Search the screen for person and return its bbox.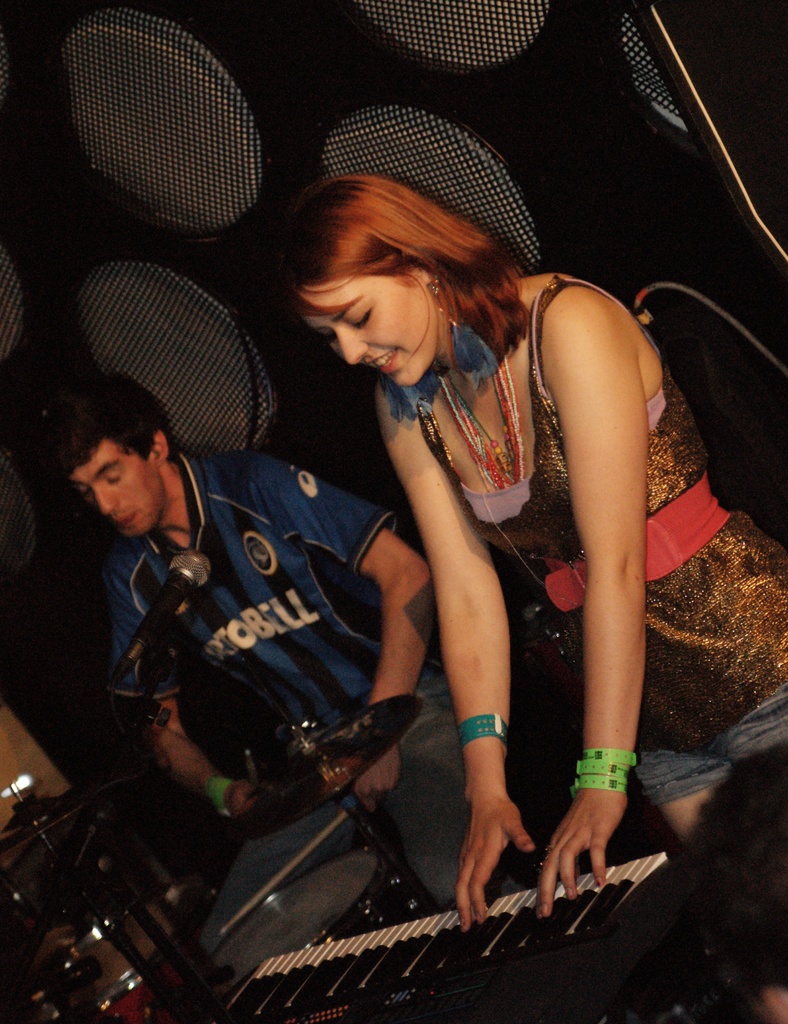
Found: [275, 177, 785, 1023].
